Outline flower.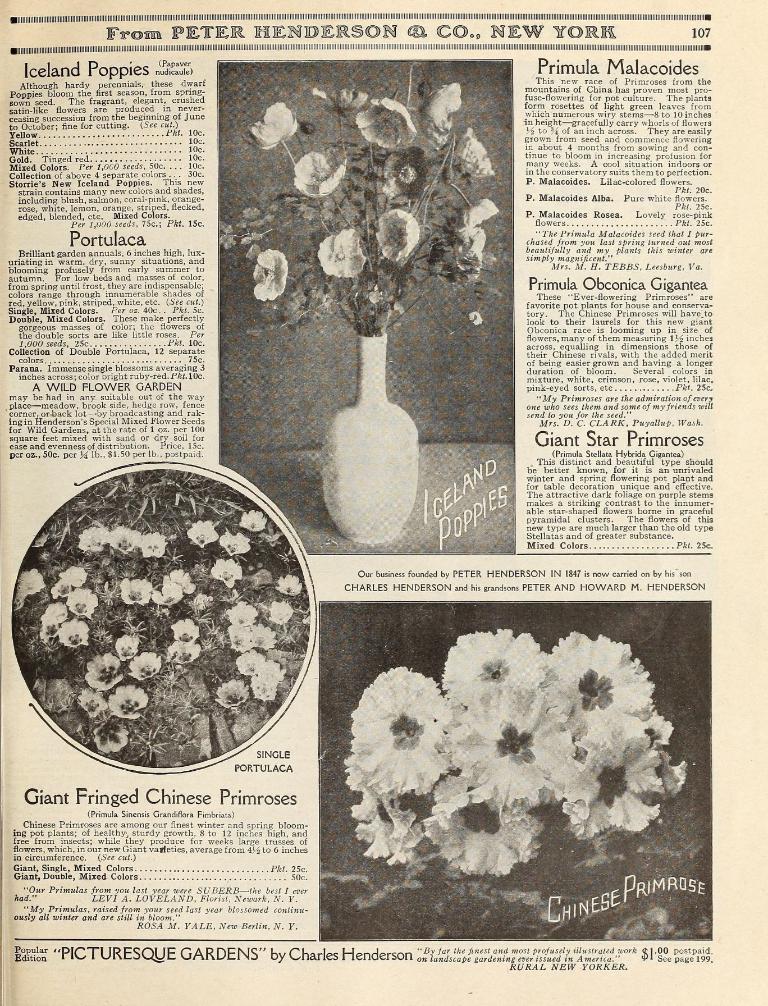
Outline: (118,575,153,608).
